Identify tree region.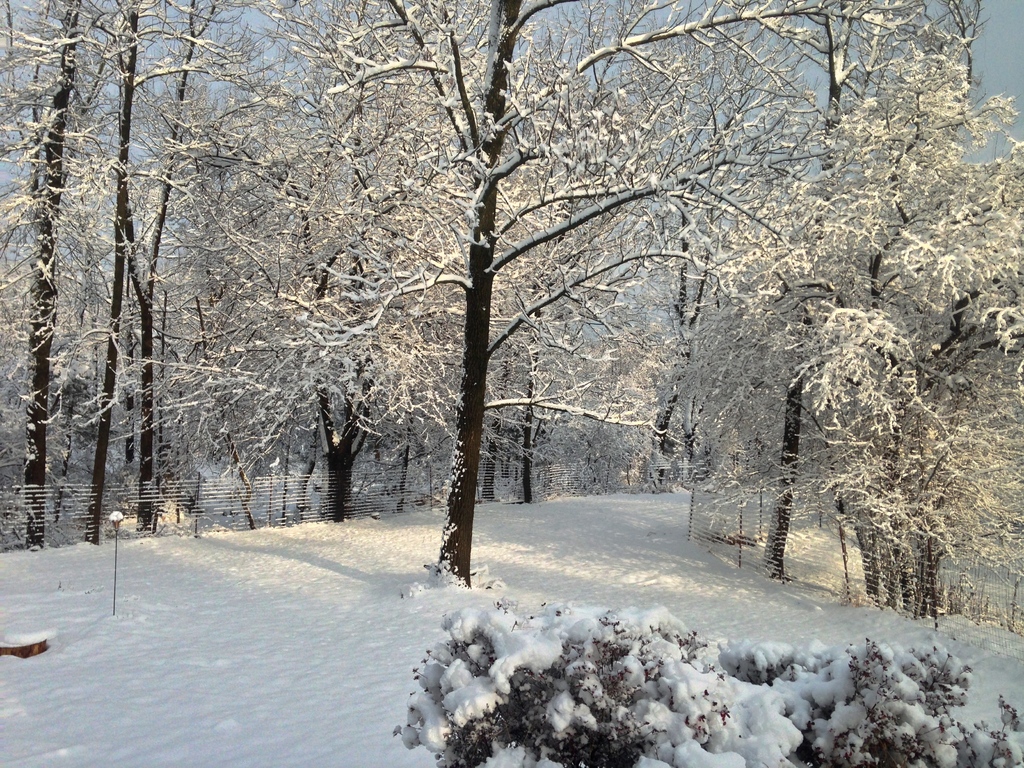
Region: [x1=101, y1=0, x2=195, y2=536].
